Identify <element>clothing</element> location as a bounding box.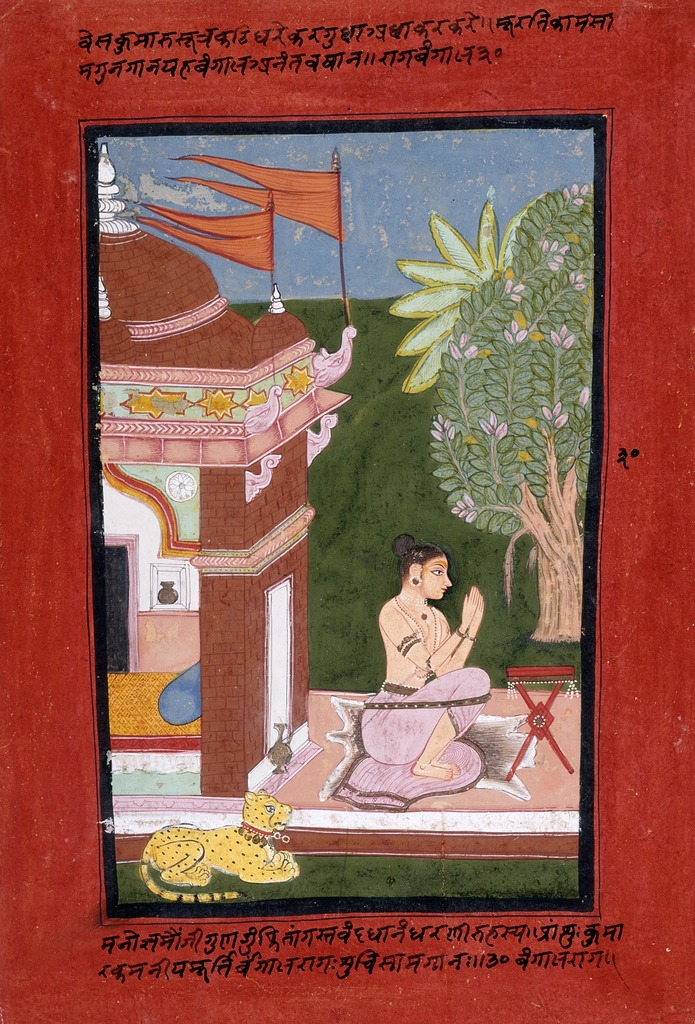
<region>329, 664, 488, 813</region>.
